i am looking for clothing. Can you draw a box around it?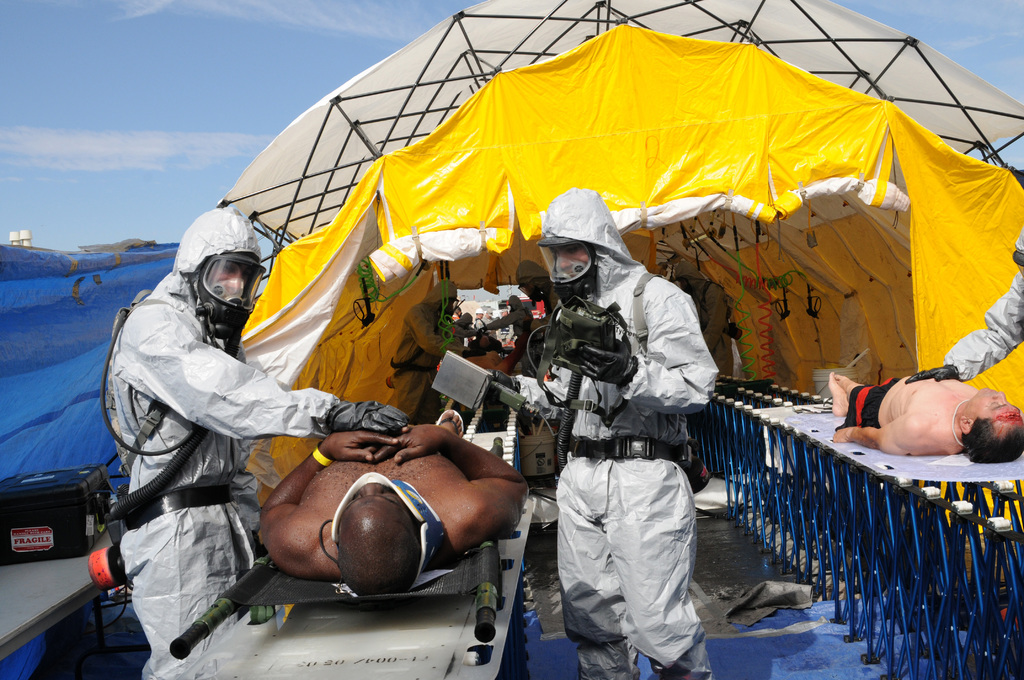
Sure, the bounding box is [835,375,899,429].
